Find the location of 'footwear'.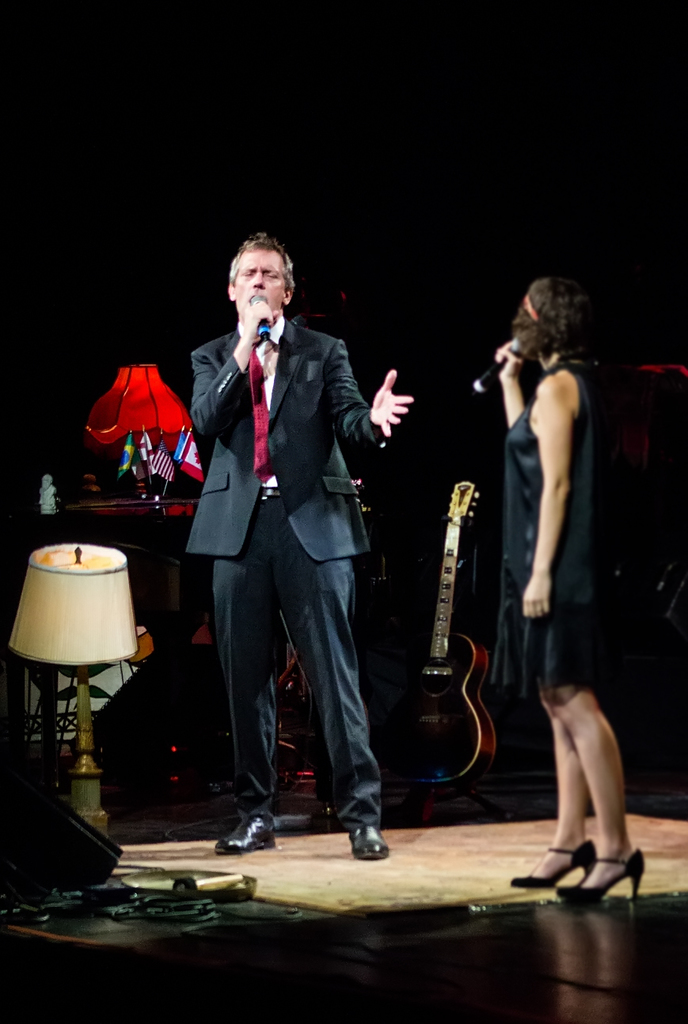
Location: (left=218, top=813, right=281, bottom=857).
